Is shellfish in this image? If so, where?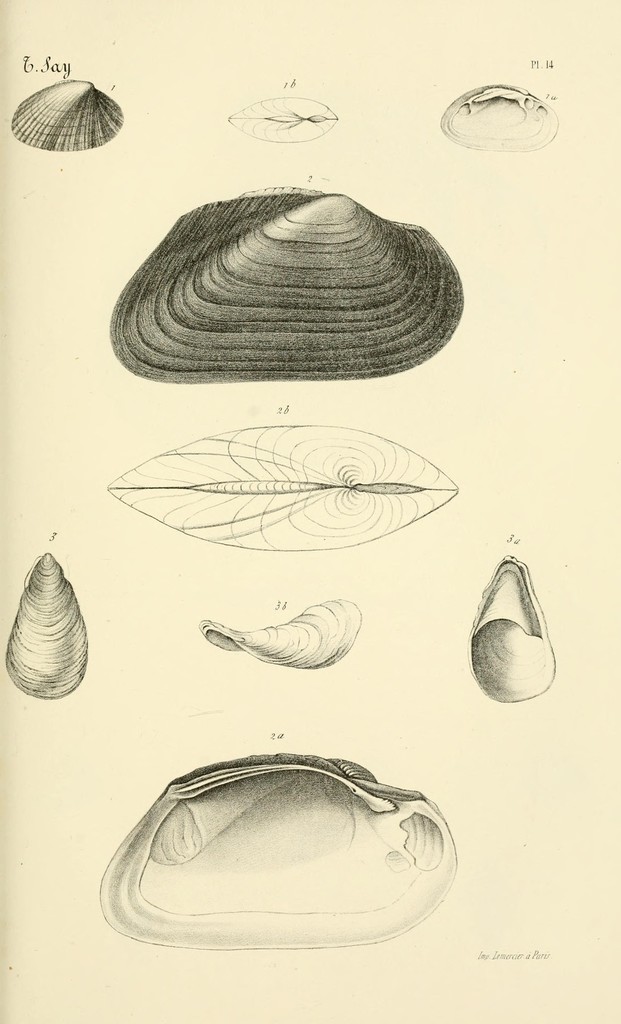
Yes, at detection(1, 538, 104, 710).
